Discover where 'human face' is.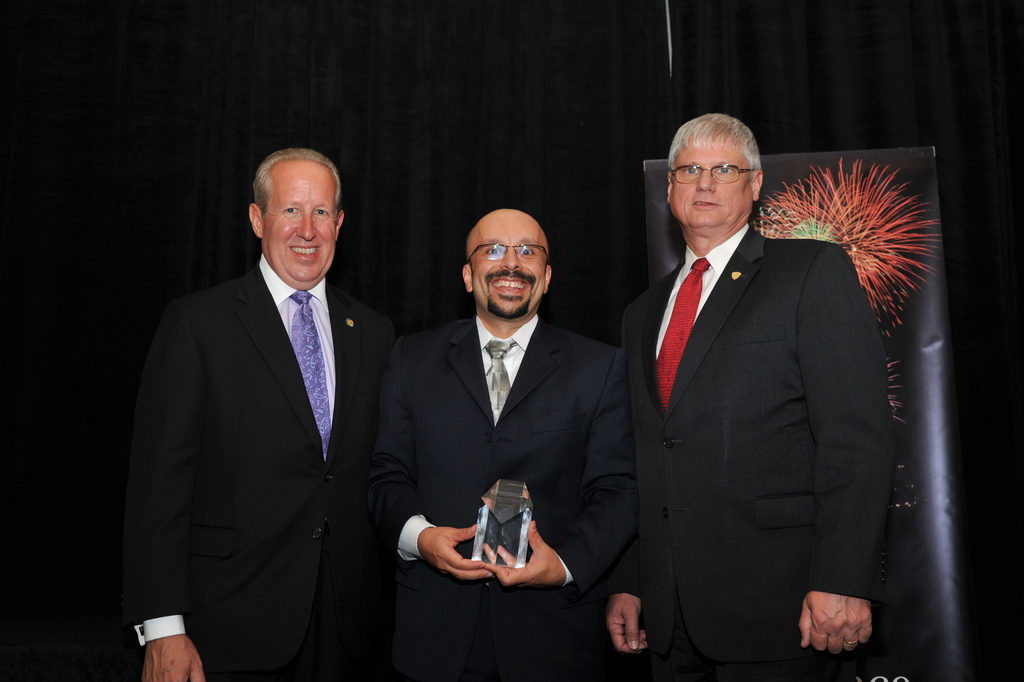
Discovered at pyautogui.locateOnScreen(261, 162, 329, 279).
